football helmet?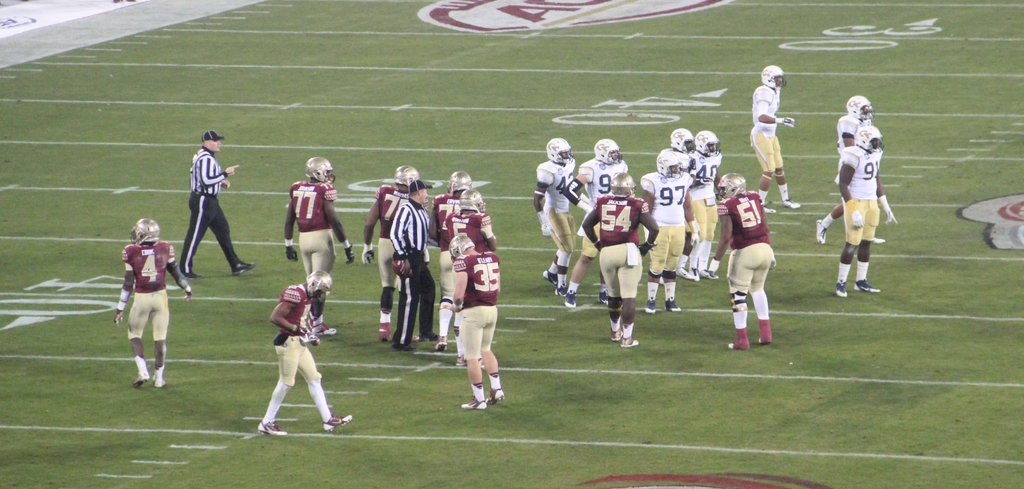
box=[128, 215, 163, 248]
